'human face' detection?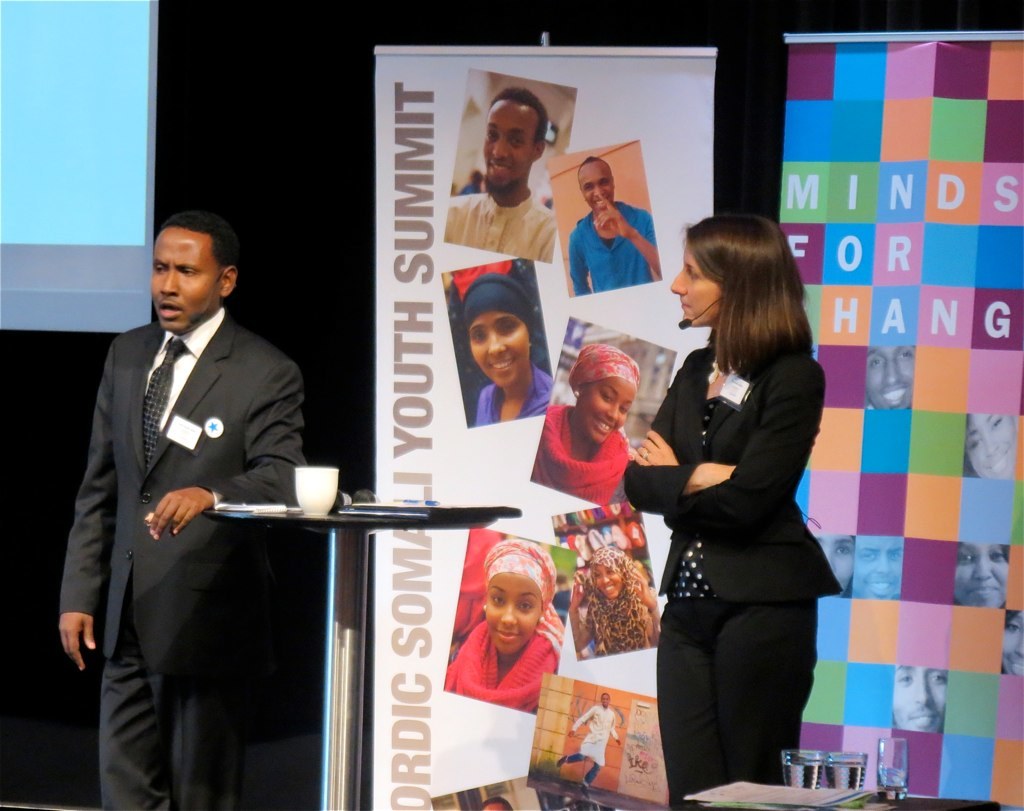
crop(587, 560, 619, 602)
